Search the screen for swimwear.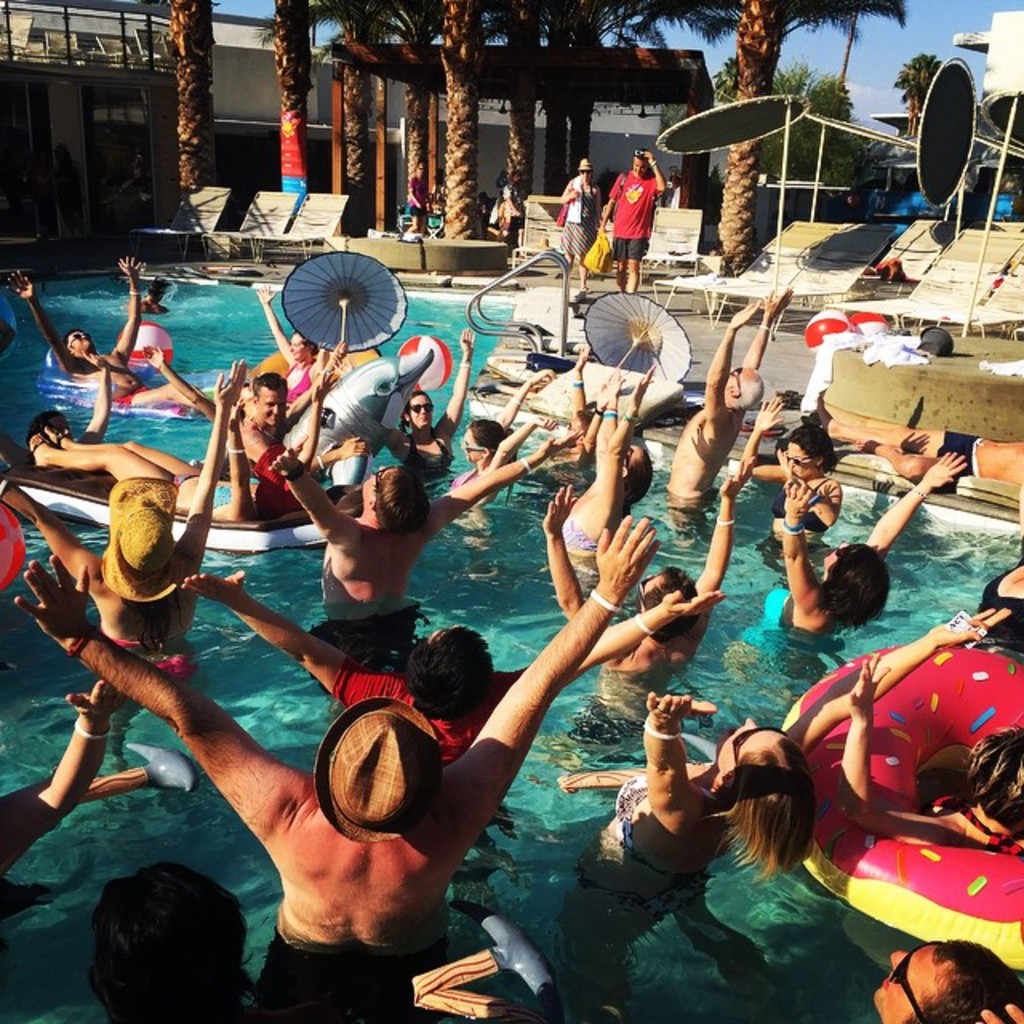
Found at bbox=[771, 474, 834, 534].
